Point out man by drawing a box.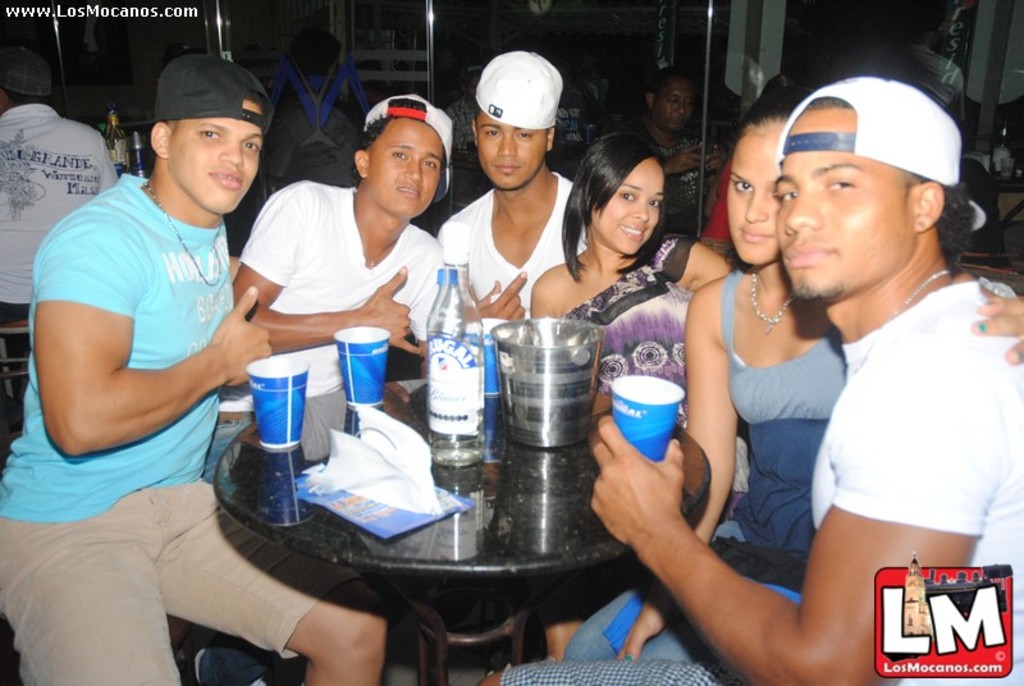
(x1=0, y1=51, x2=387, y2=685).
